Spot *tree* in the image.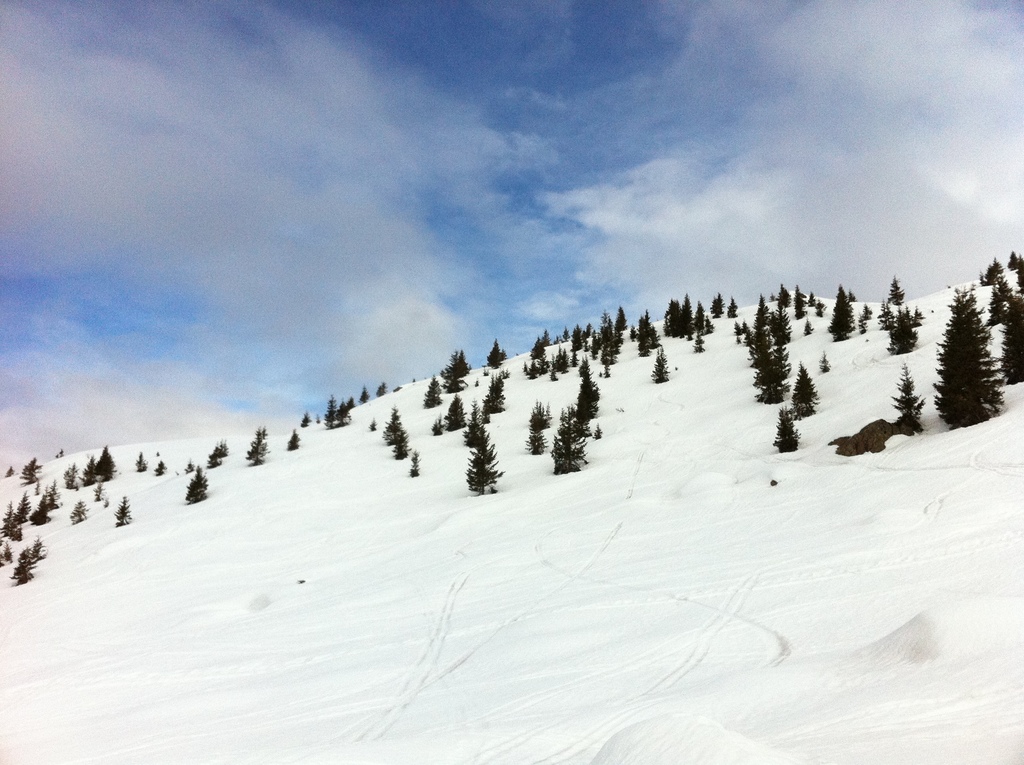
*tree* found at (left=883, top=274, right=903, bottom=305).
